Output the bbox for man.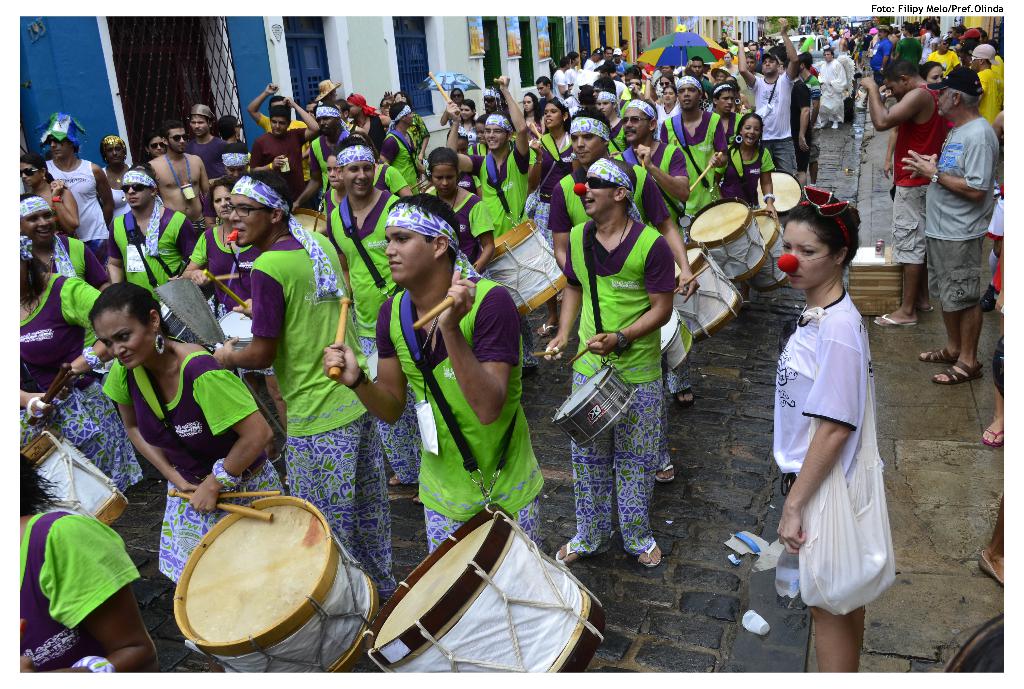
847/51/948/333.
